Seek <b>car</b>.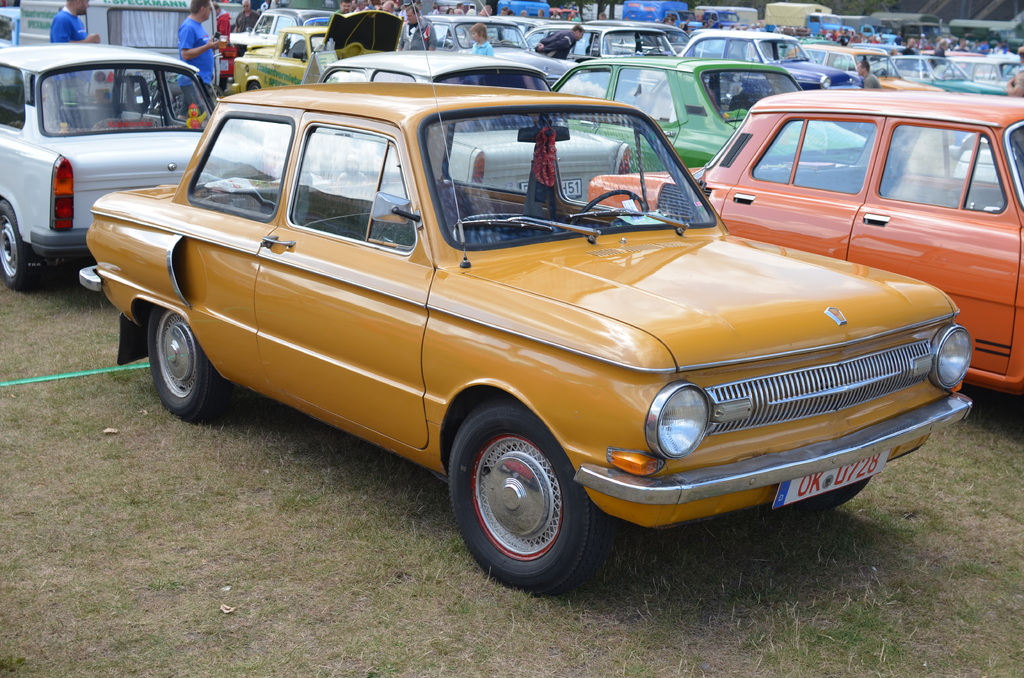
{"x1": 676, "y1": 31, "x2": 859, "y2": 93}.
